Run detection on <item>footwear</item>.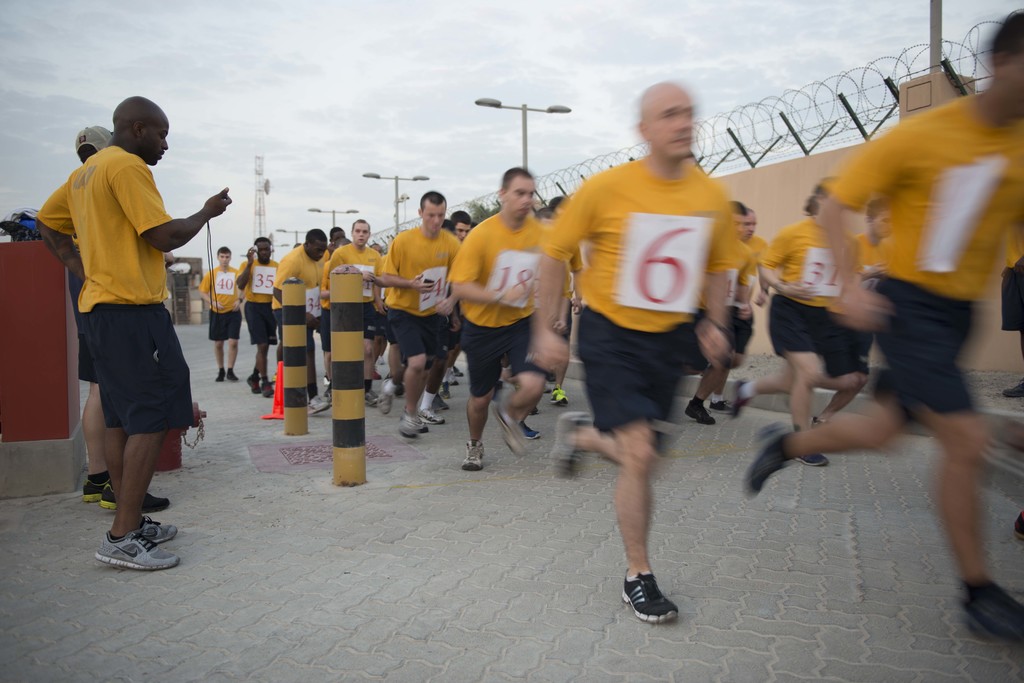
Result: <bbox>460, 441, 484, 470</bbox>.
